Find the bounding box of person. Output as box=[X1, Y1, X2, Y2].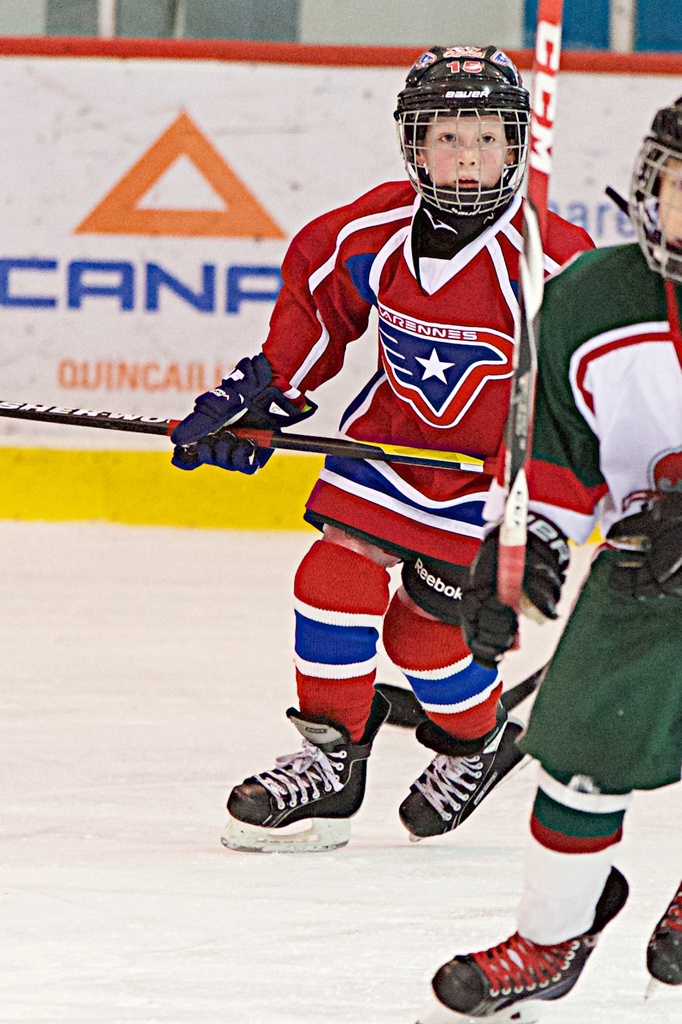
box=[219, 50, 541, 869].
